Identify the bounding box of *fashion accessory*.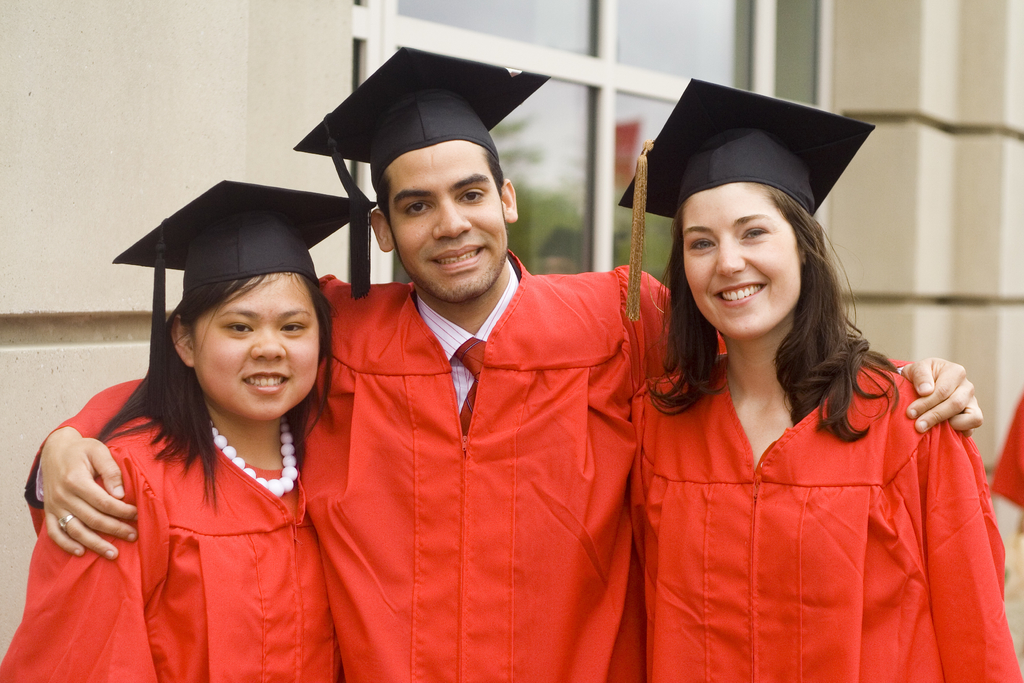
[x1=458, y1=338, x2=491, y2=440].
